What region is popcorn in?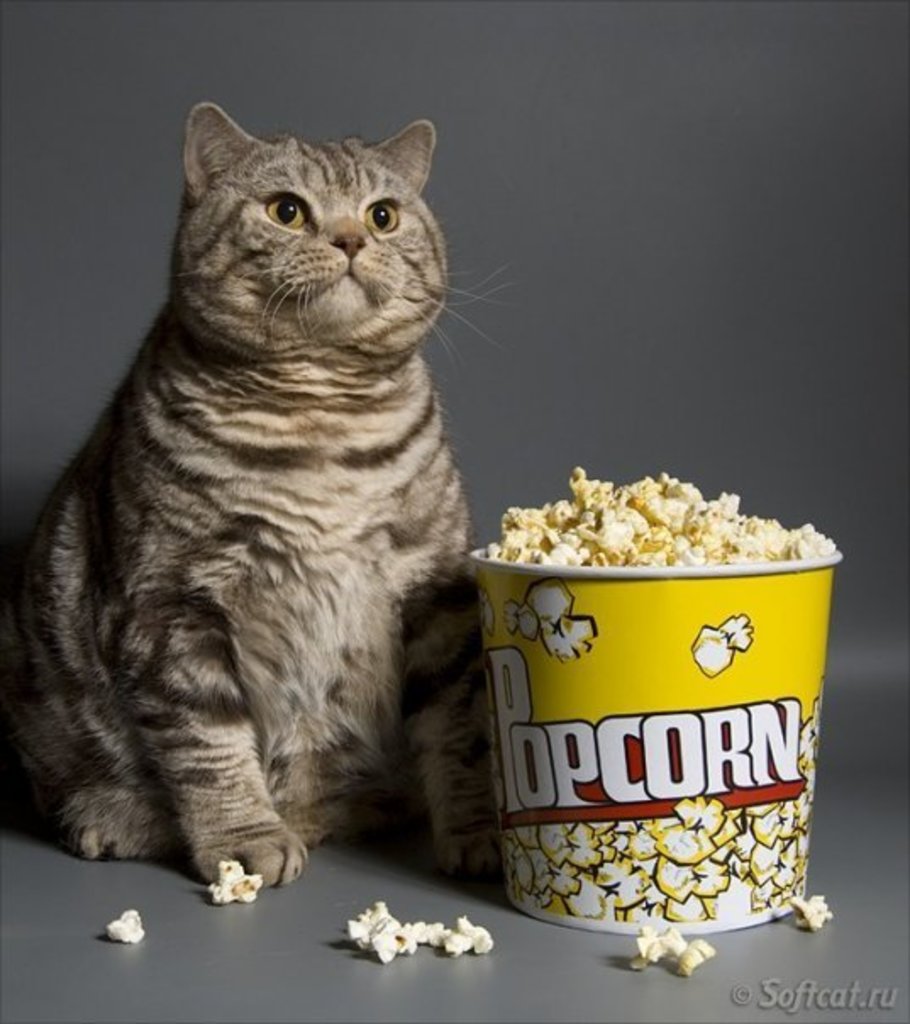
select_region(695, 605, 756, 680).
